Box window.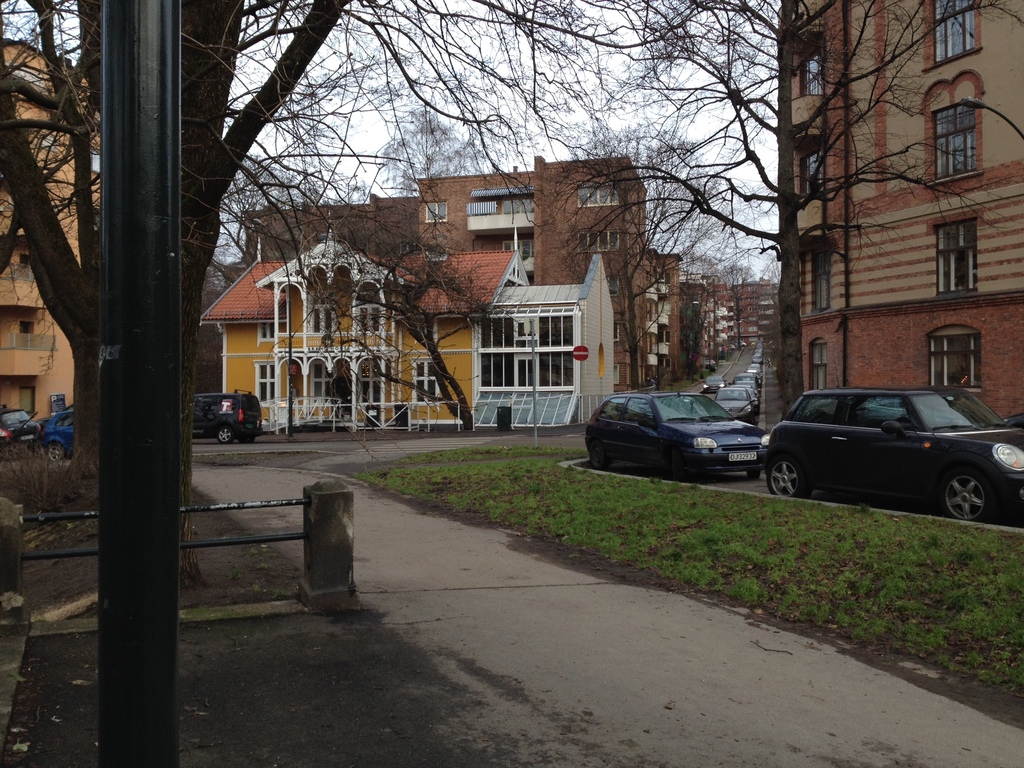
bbox=(577, 185, 620, 205).
